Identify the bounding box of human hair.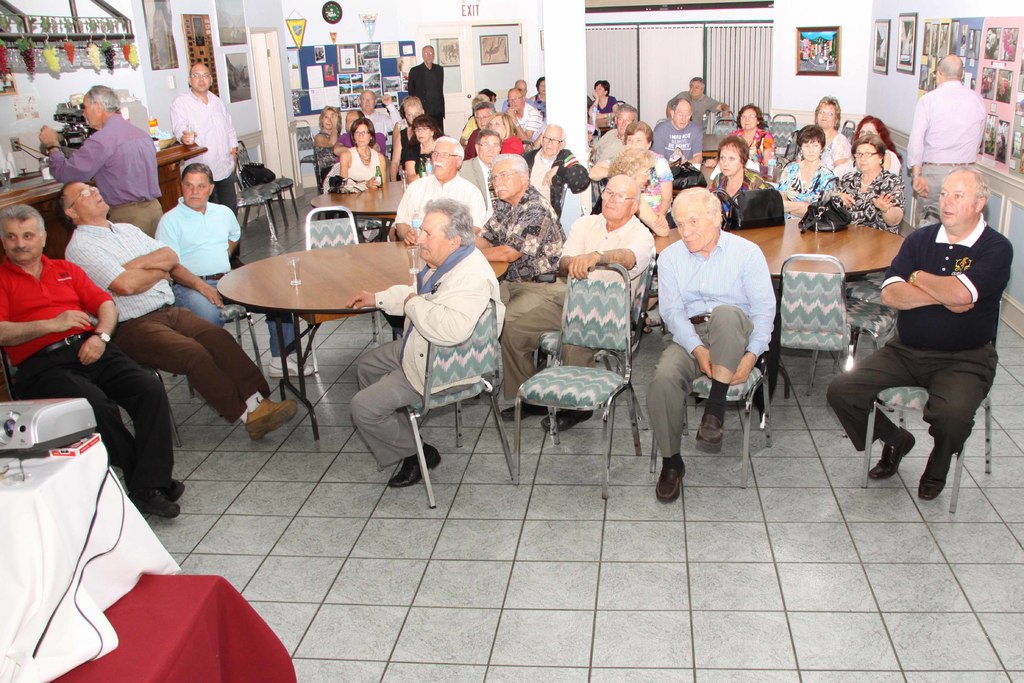
x1=540, y1=122, x2=565, y2=142.
